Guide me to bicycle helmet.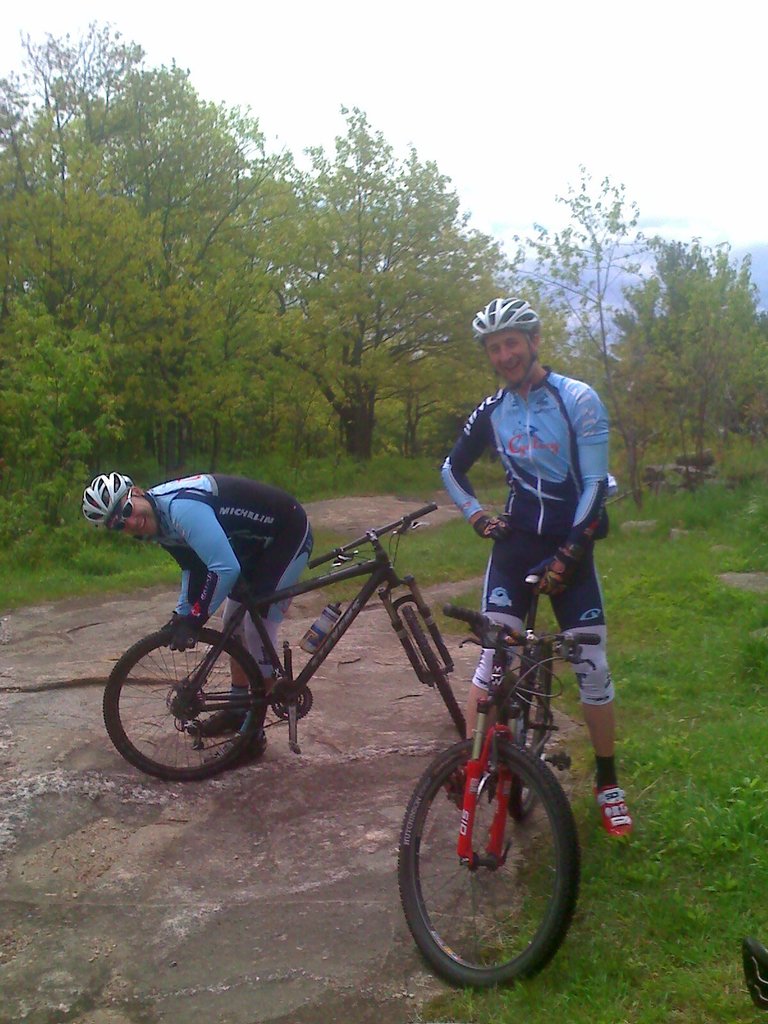
Guidance: 83/470/129/528.
